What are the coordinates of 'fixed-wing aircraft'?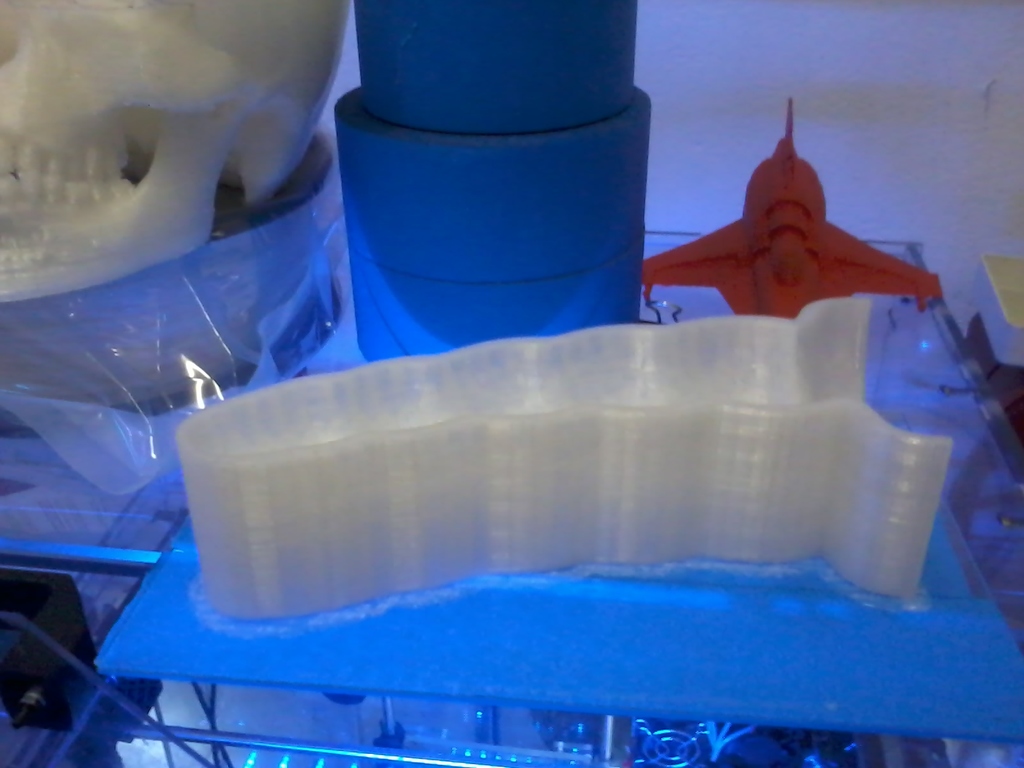
bbox=[636, 99, 949, 311].
